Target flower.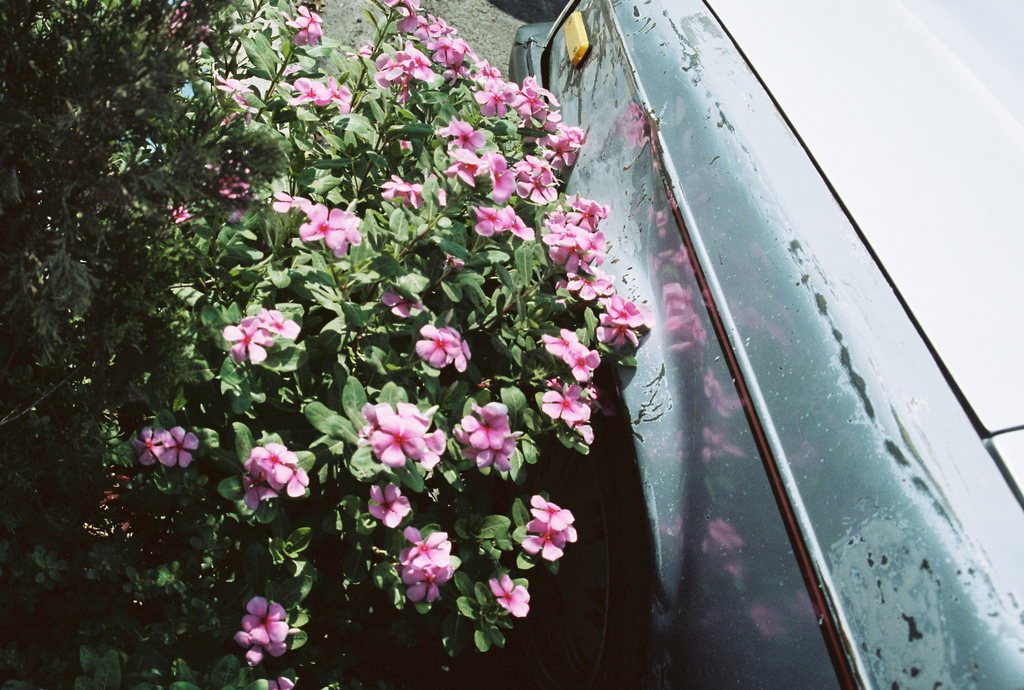
Target region: {"x1": 241, "y1": 595, "x2": 292, "y2": 645}.
